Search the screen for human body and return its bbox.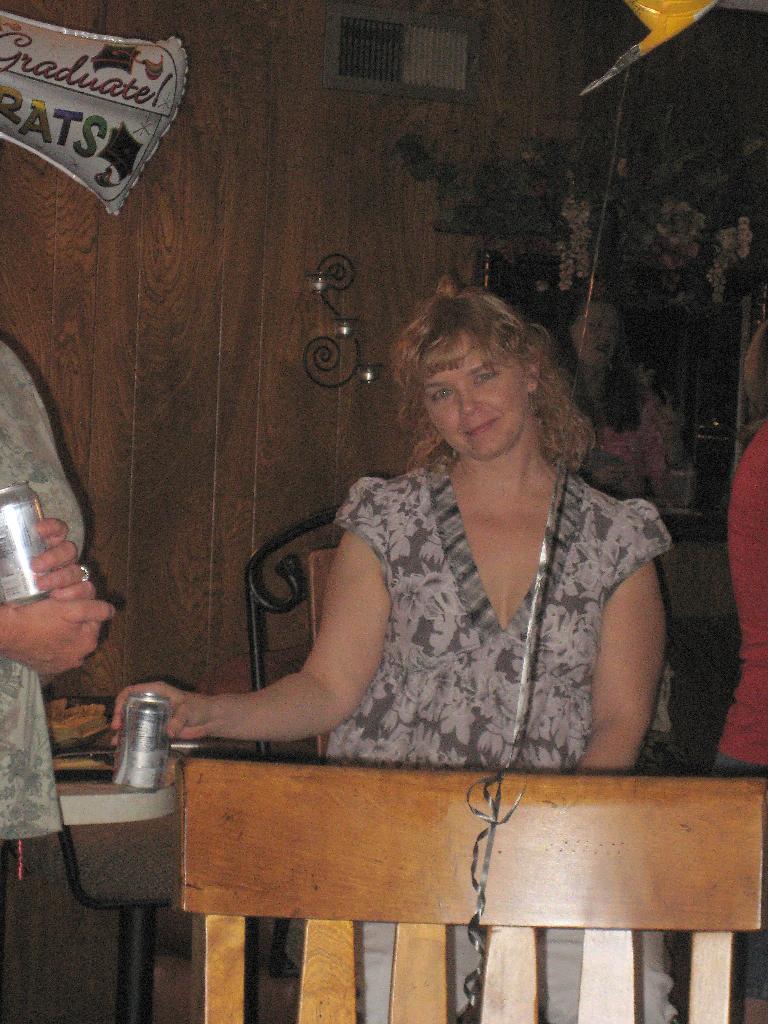
Found: (0,330,117,1023).
